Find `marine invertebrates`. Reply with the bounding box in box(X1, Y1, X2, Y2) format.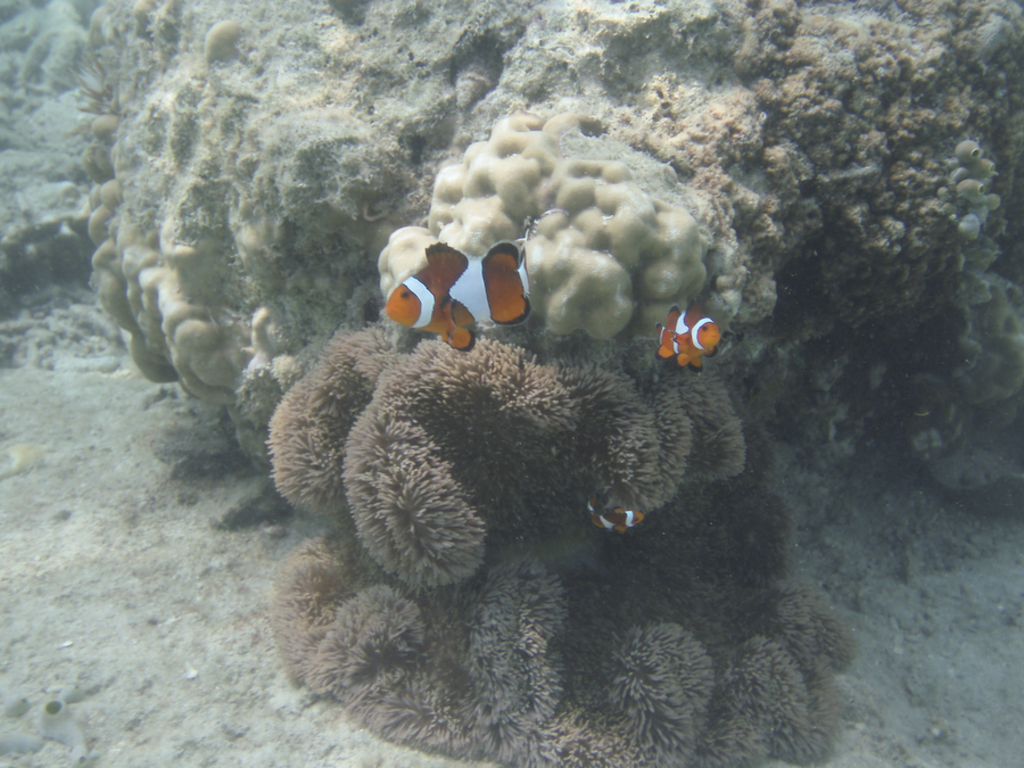
box(550, 350, 758, 532).
